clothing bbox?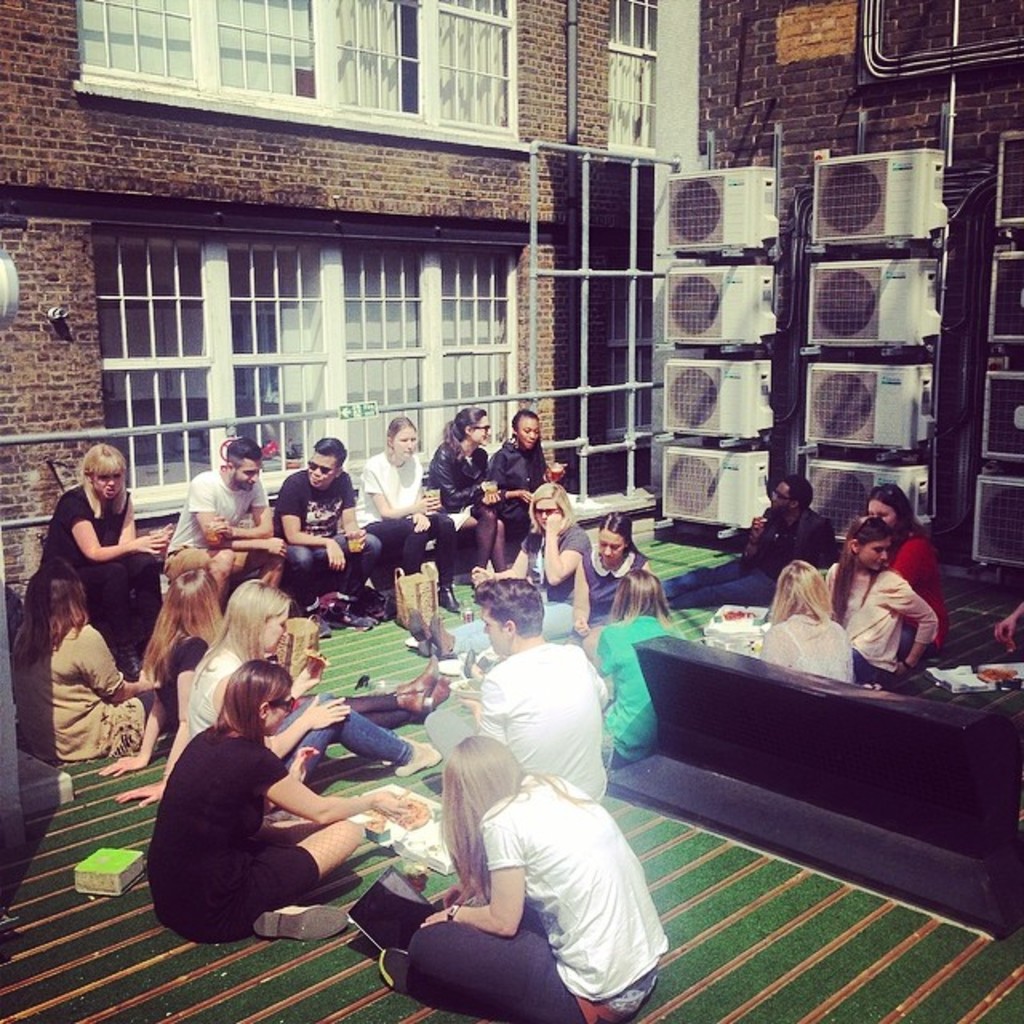
{"x1": 837, "y1": 562, "x2": 944, "y2": 664}
